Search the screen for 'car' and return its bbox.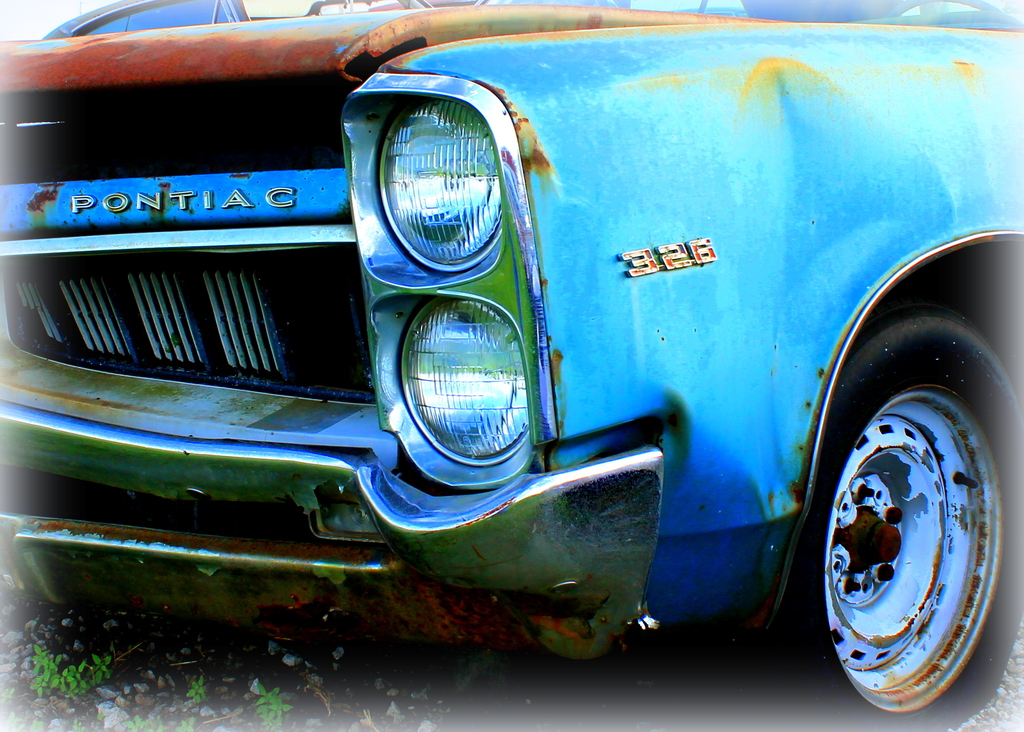
Found: (left=0, top=19, right=999, bottom=715).
